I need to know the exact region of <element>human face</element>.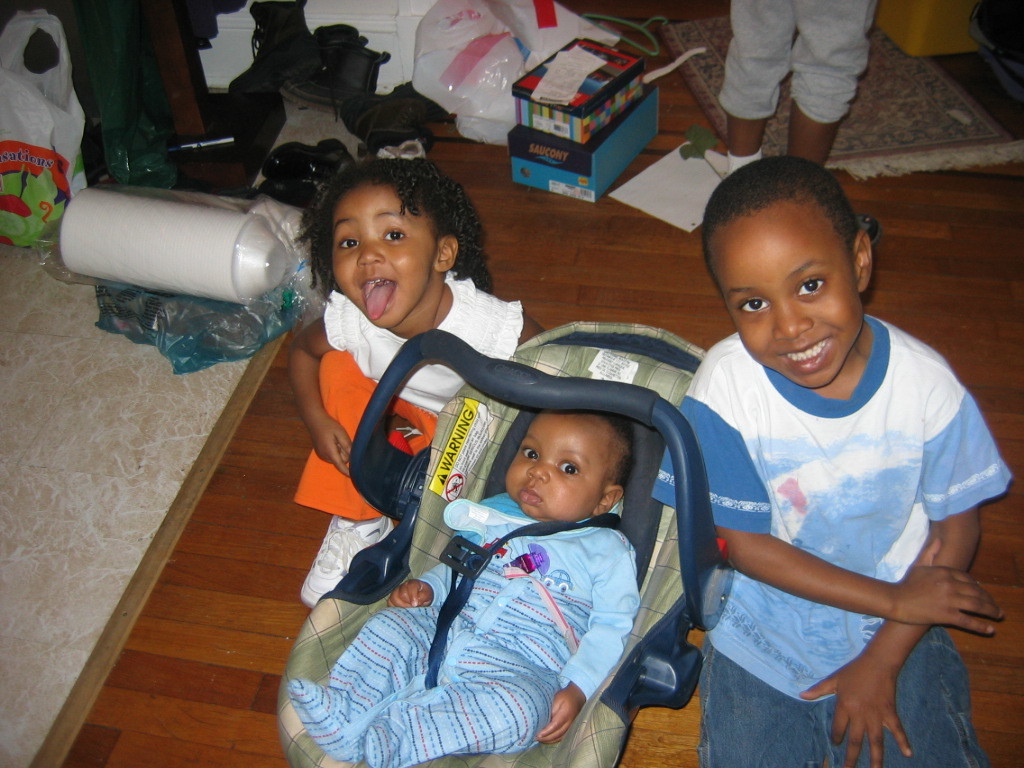
Region: locate(506, 410, 611, 524).
